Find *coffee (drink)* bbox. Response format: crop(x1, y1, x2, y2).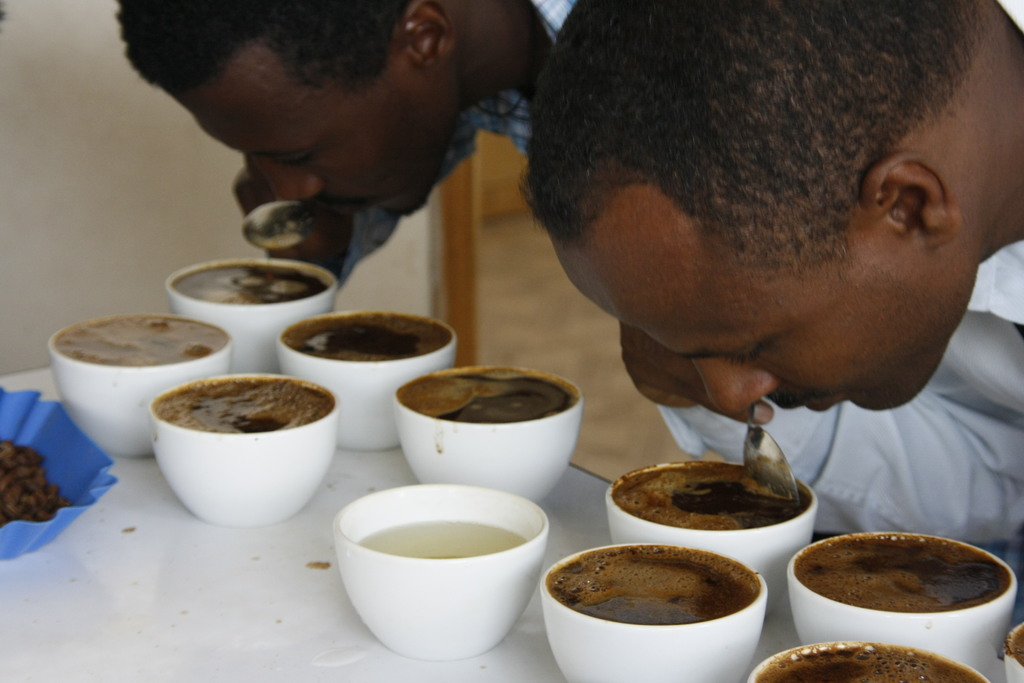
crop(155, 377, 335, 435).
